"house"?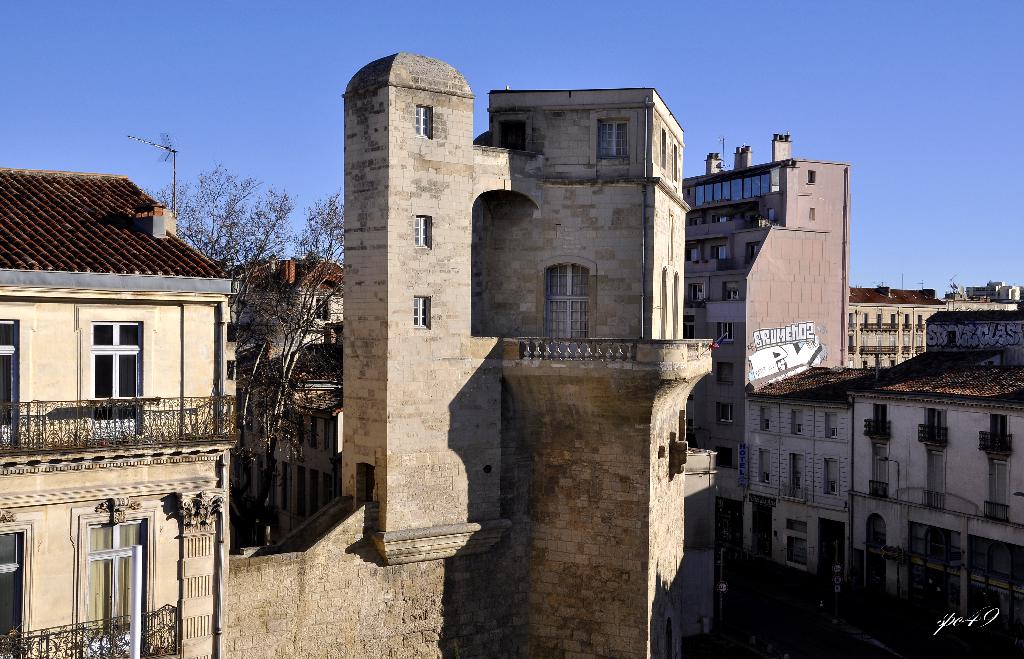
(left=229, top=251, right=345, bottom=549)
